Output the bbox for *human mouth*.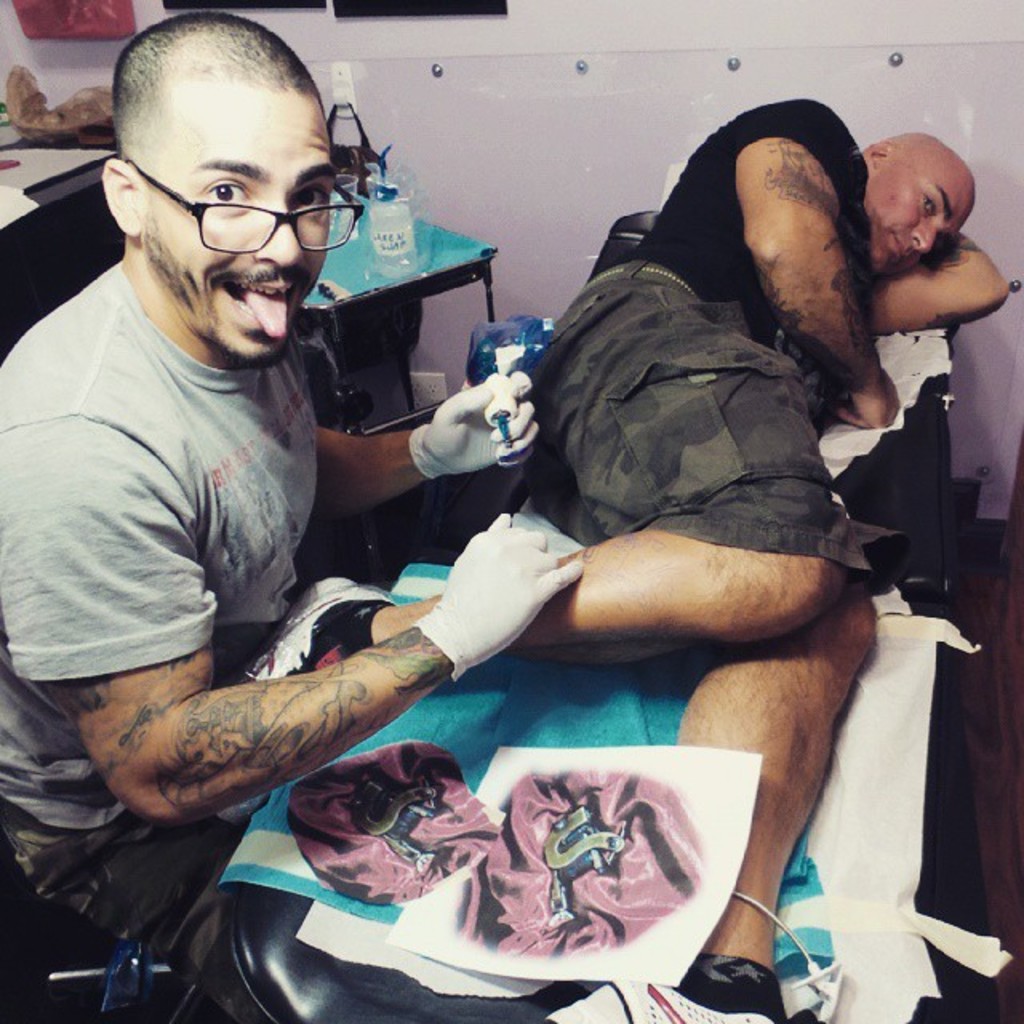
bbox=[211, 277, 301, 334].
